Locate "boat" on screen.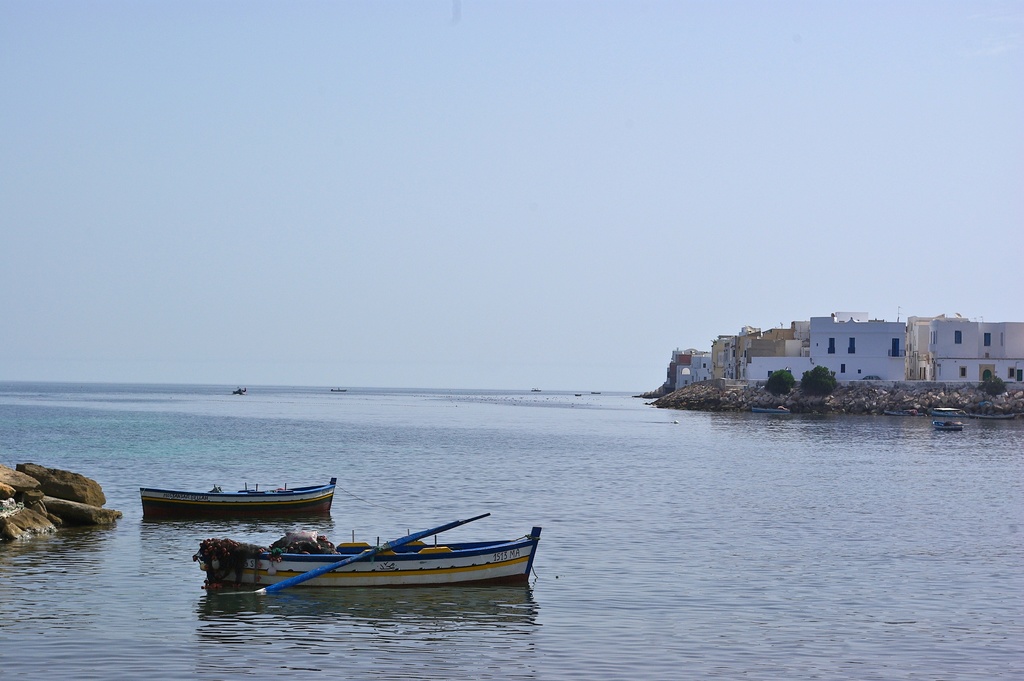
On screen at 748/406/794/414.
